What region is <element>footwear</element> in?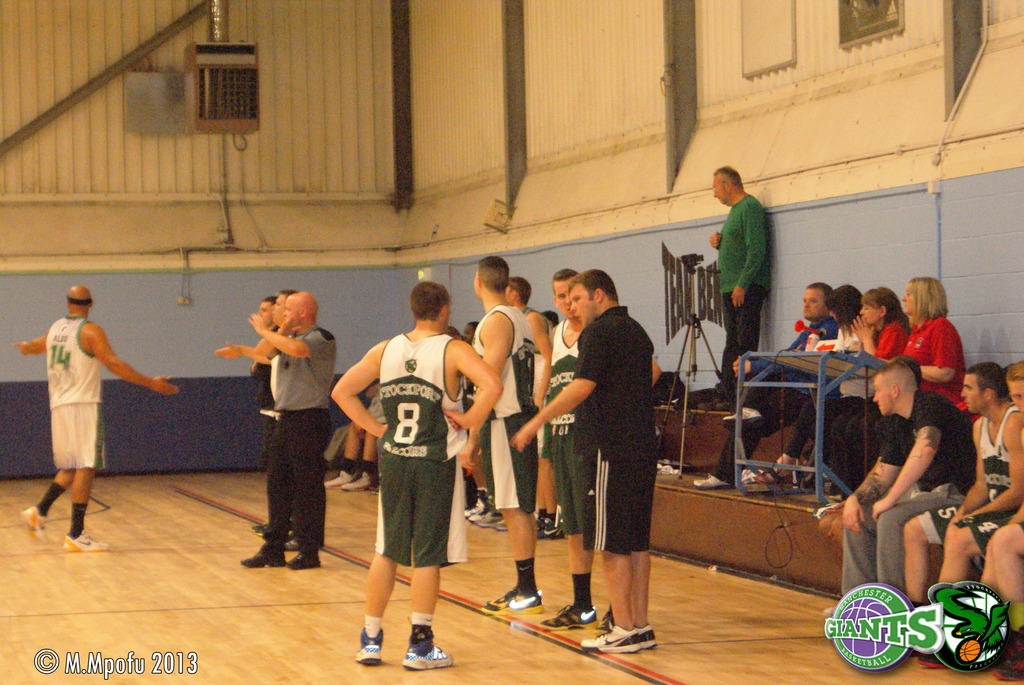
bbox=[539, 519, 561, 542].
